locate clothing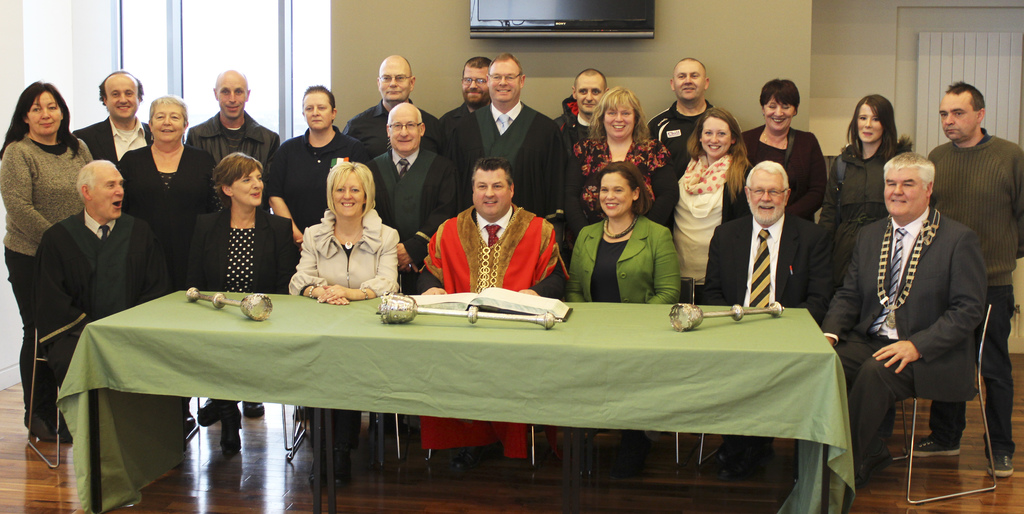
278,119,379,225
